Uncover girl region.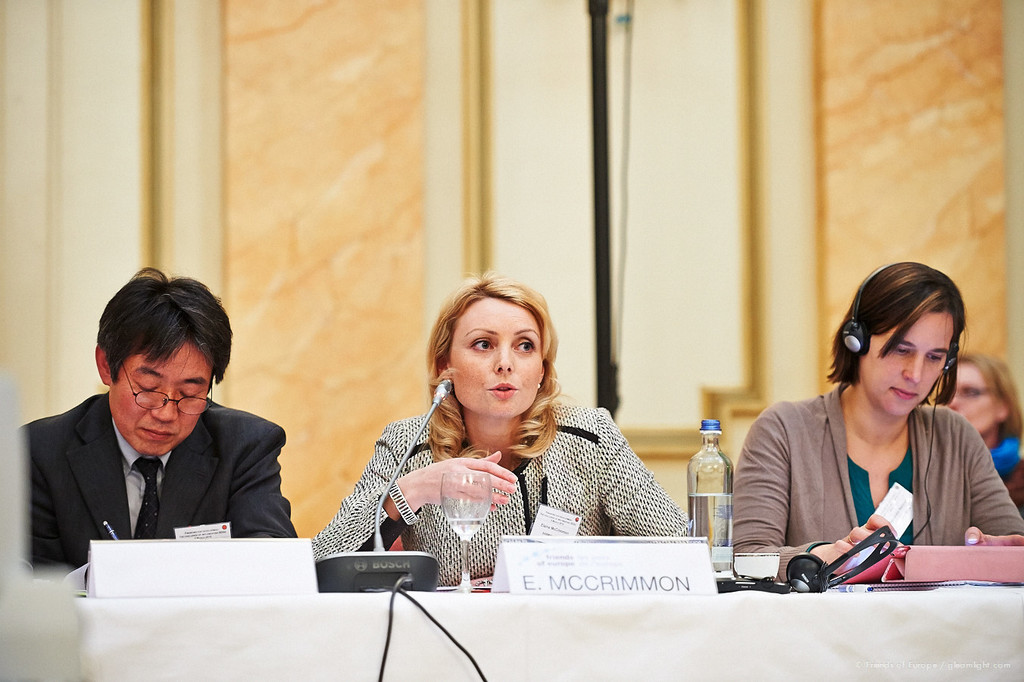
Uncovered: {"left": 732, "top": 259, "right": 1021, "bottom": 578}.
